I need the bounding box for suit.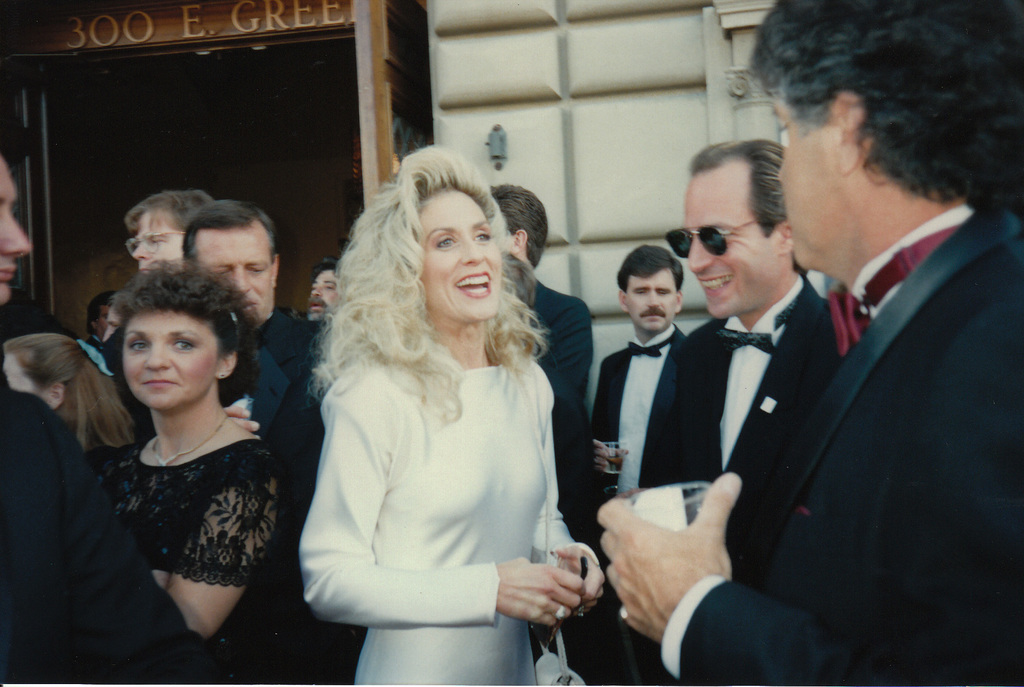
Here it is: [x1=581, y1=319, x2=688, y2=686].
